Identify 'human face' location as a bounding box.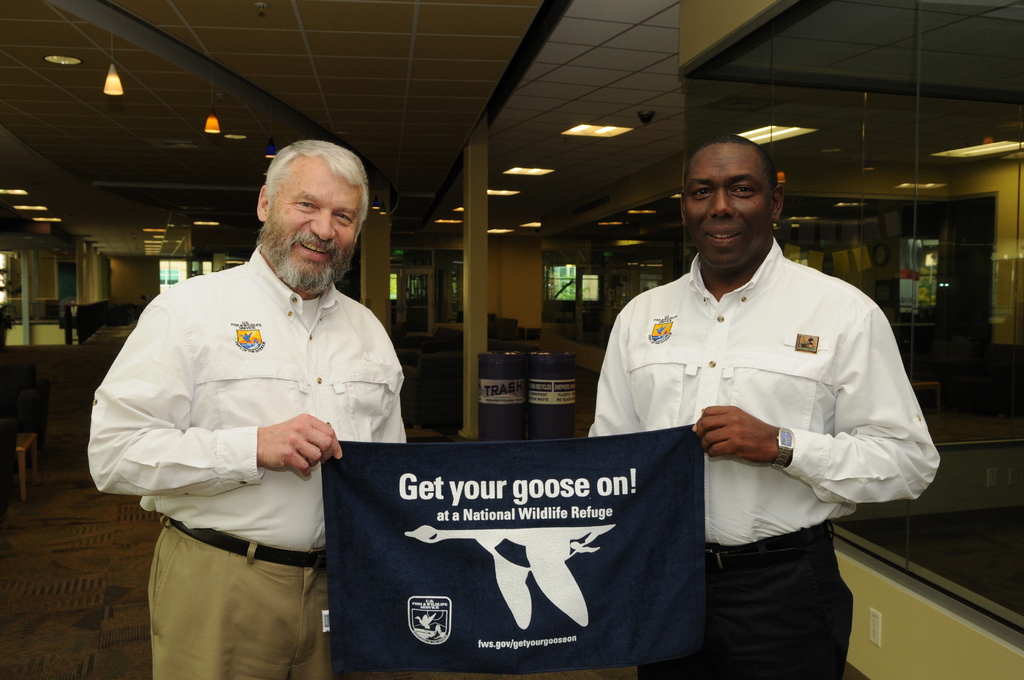
(x1=684, y1=147, x2=771, y2=264).
